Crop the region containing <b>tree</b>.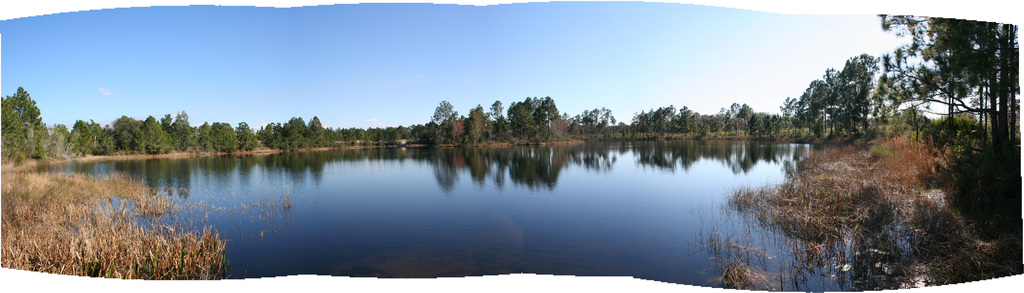
Crop region: (left=351, top=127, right=380, bottom=143).
